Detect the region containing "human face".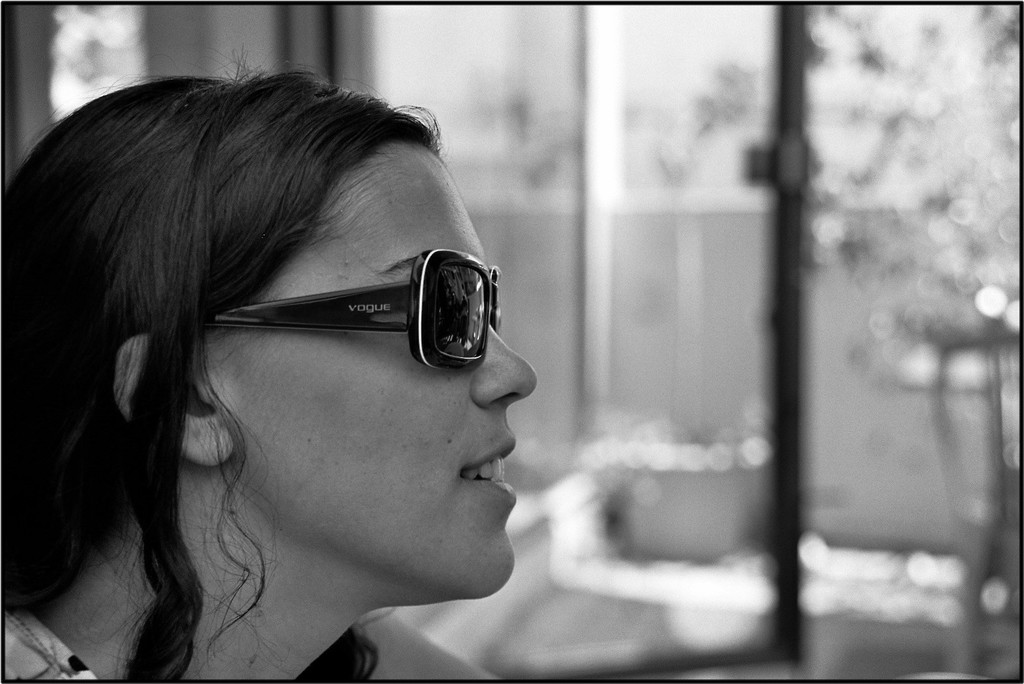
x1=204 y1=144 x2=541 y2=597.
